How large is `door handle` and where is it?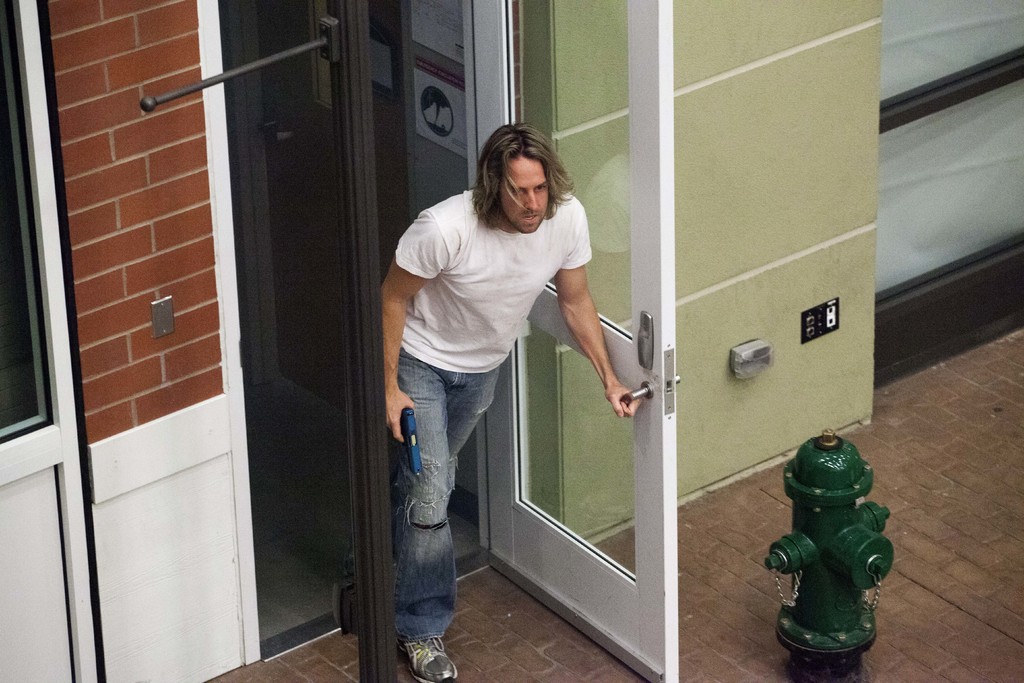
Bounding box: box(636, 303, 656, 372).
